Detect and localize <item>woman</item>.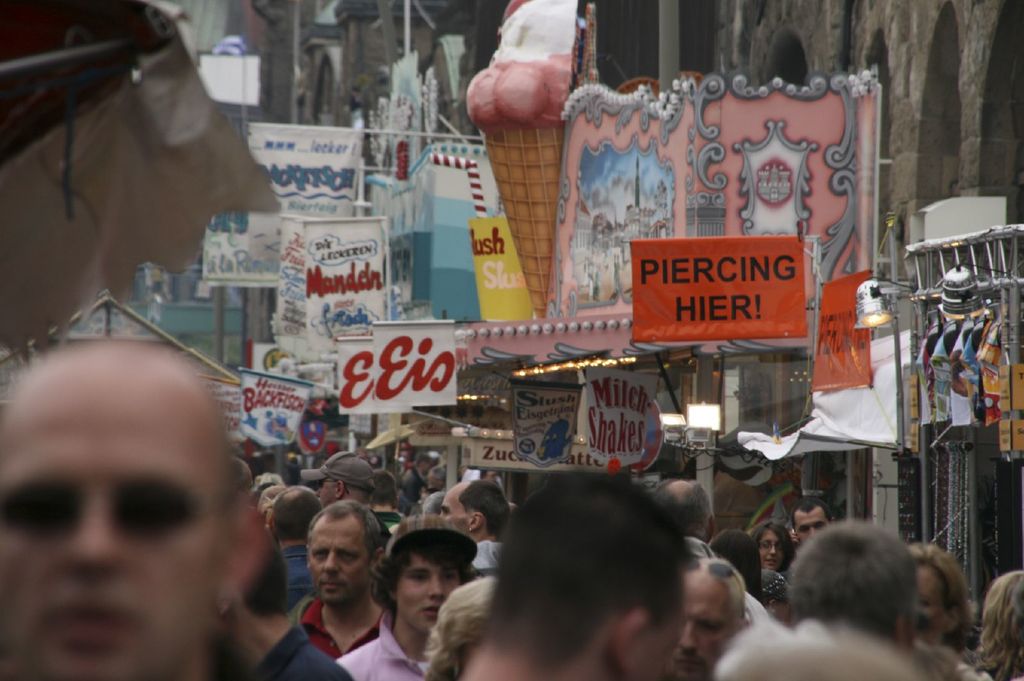
Localized at x1=902 y1=540 x2=968 y2=680.
